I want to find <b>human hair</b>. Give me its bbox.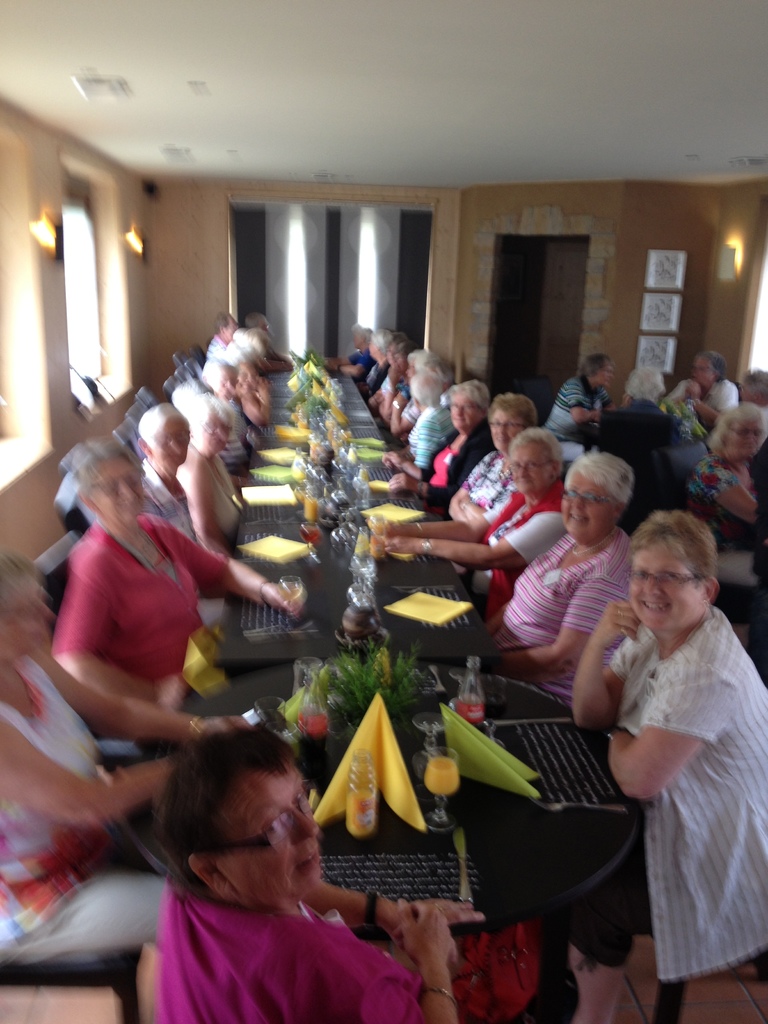
(left=410, top=353, right=440, bottom=367).
